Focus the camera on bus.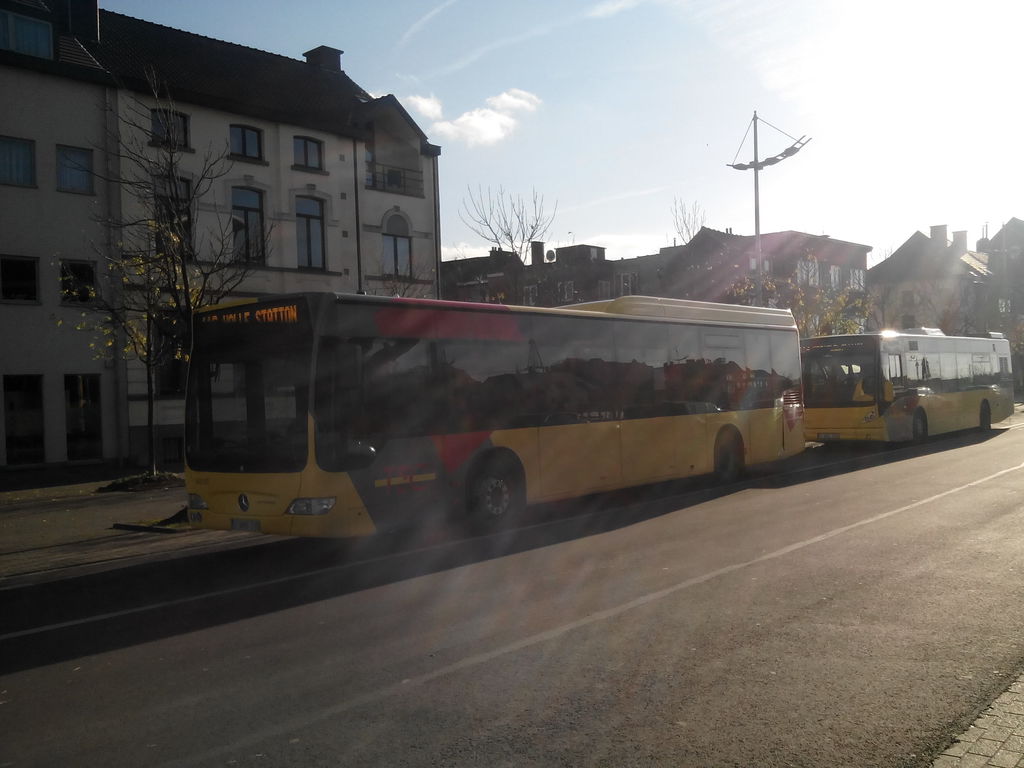
Focus region: x1=187 y1=285 x2=803 y2=534.
